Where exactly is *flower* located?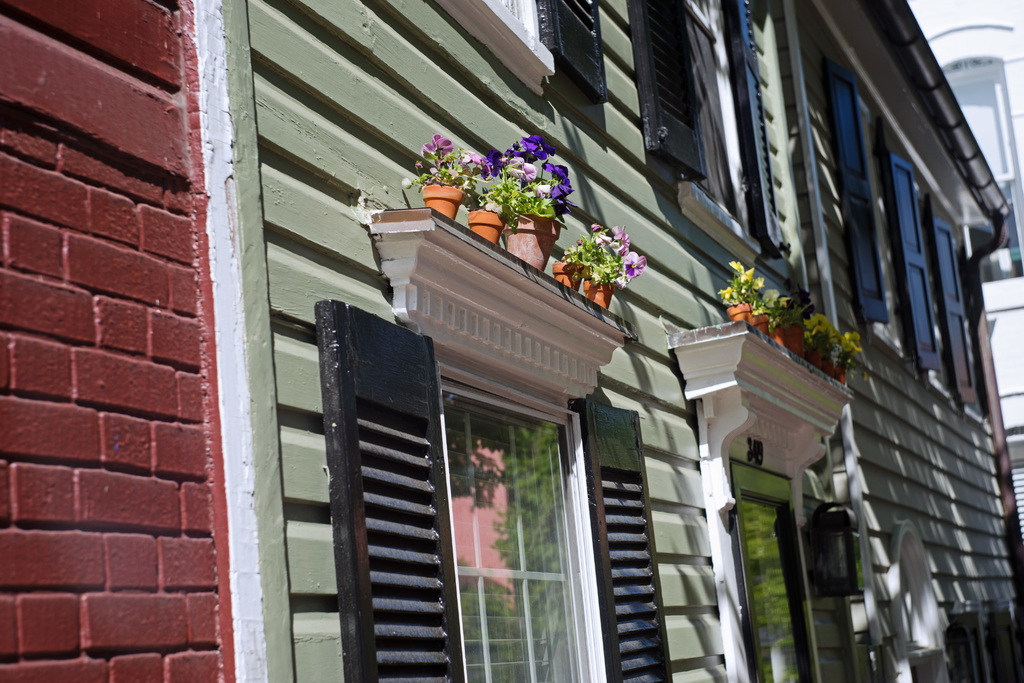
Its bounding box is [461,151,487,169].
